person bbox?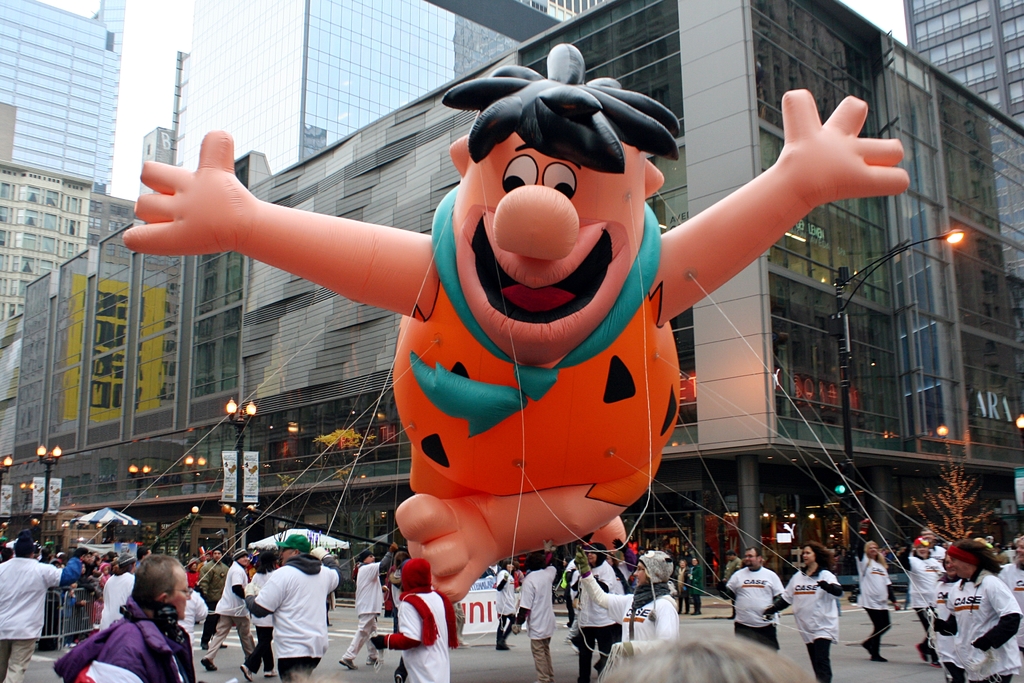
bbox=(606, 539, 635, 595)
